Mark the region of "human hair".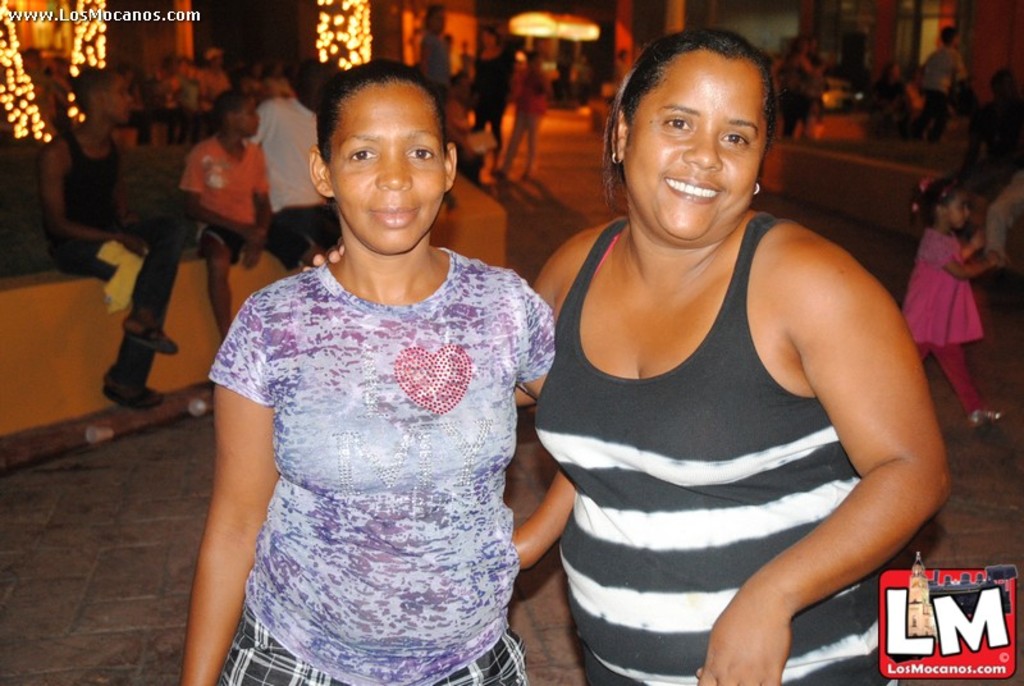
Region: Rect(212, 86, 252, 128).
